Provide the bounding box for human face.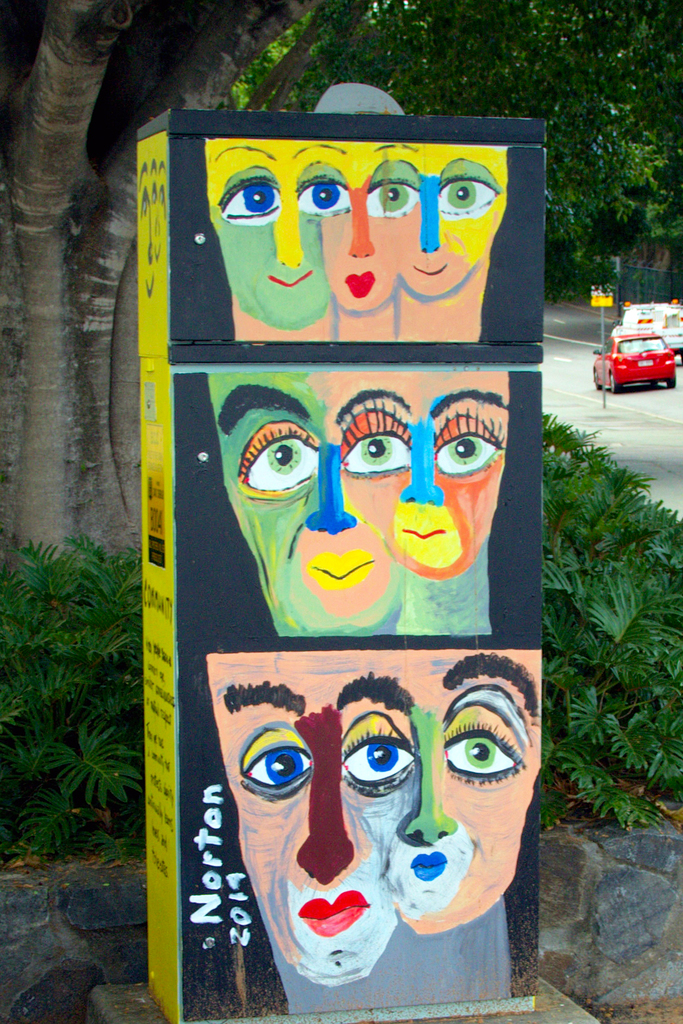
locate(224, 370, 410, 635).
